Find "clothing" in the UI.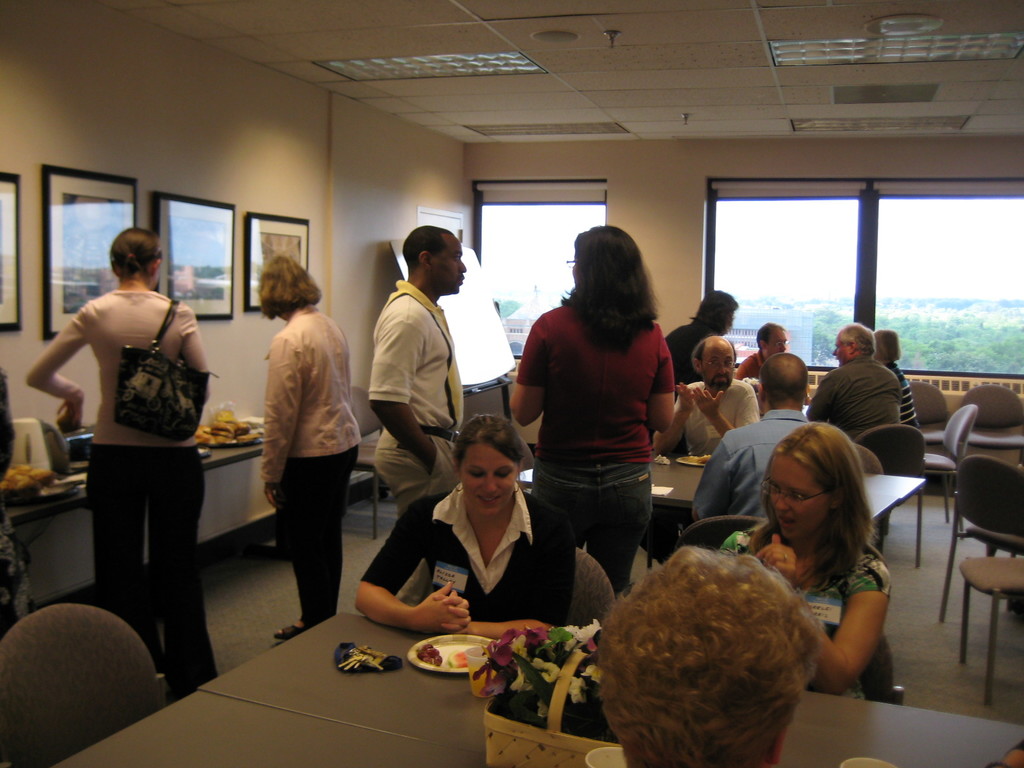
UI element at {"x1": 278, "y1": 450, "x2": 354, "y2": 625}.
